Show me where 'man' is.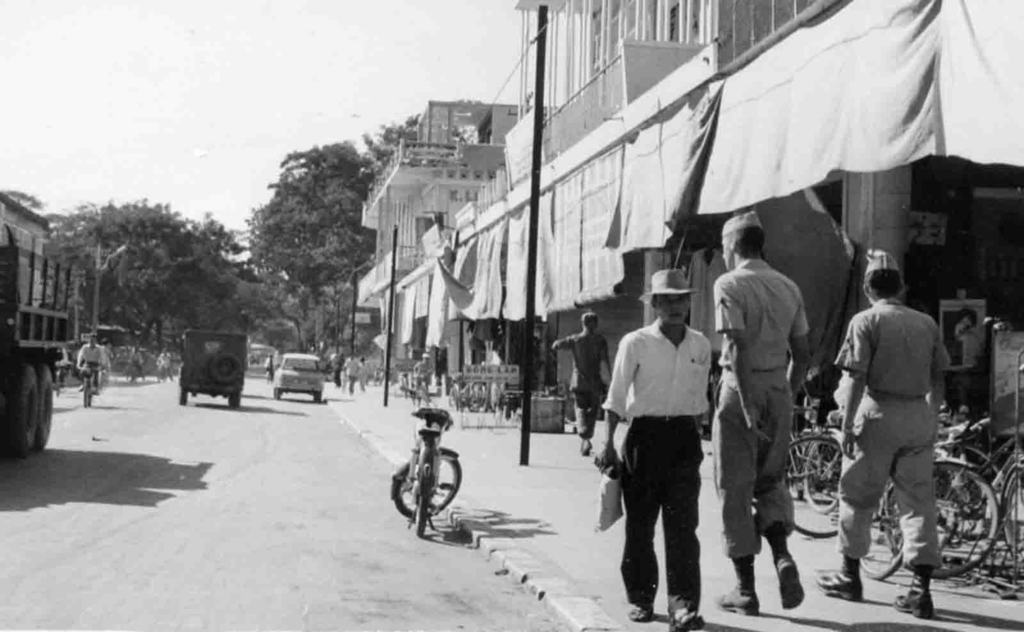
'man' is at x1=539 y1=308 x2=620 y2=444.
